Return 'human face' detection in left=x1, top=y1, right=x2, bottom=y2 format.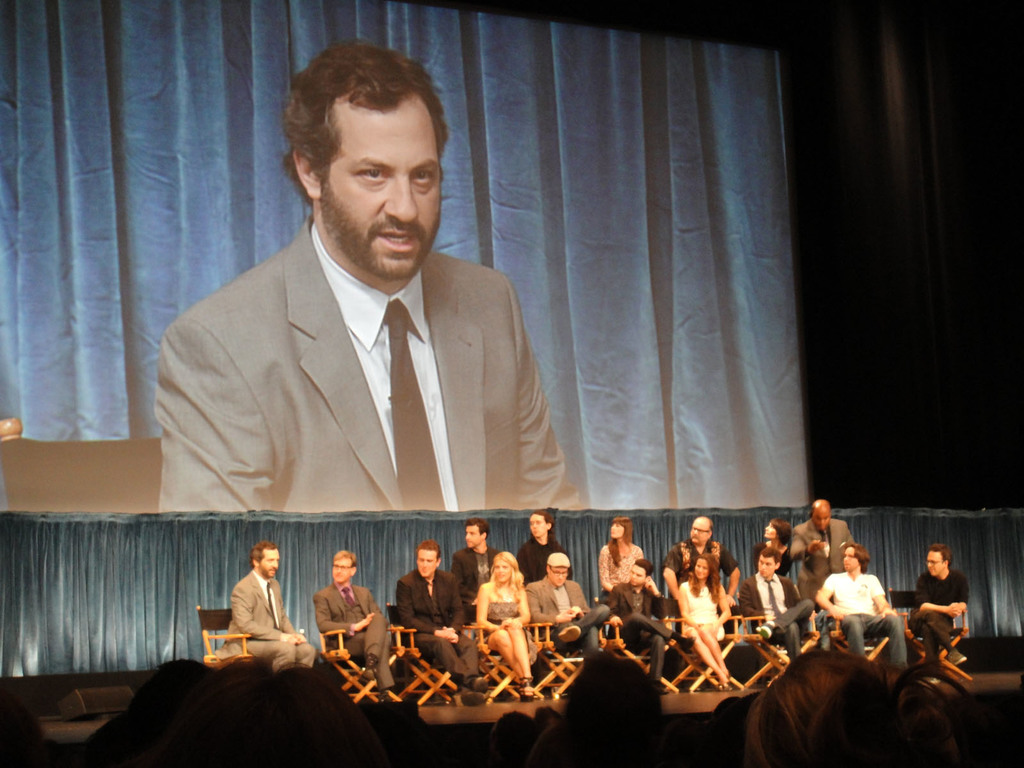
left=753, top=549, right=777, bottom=577.
